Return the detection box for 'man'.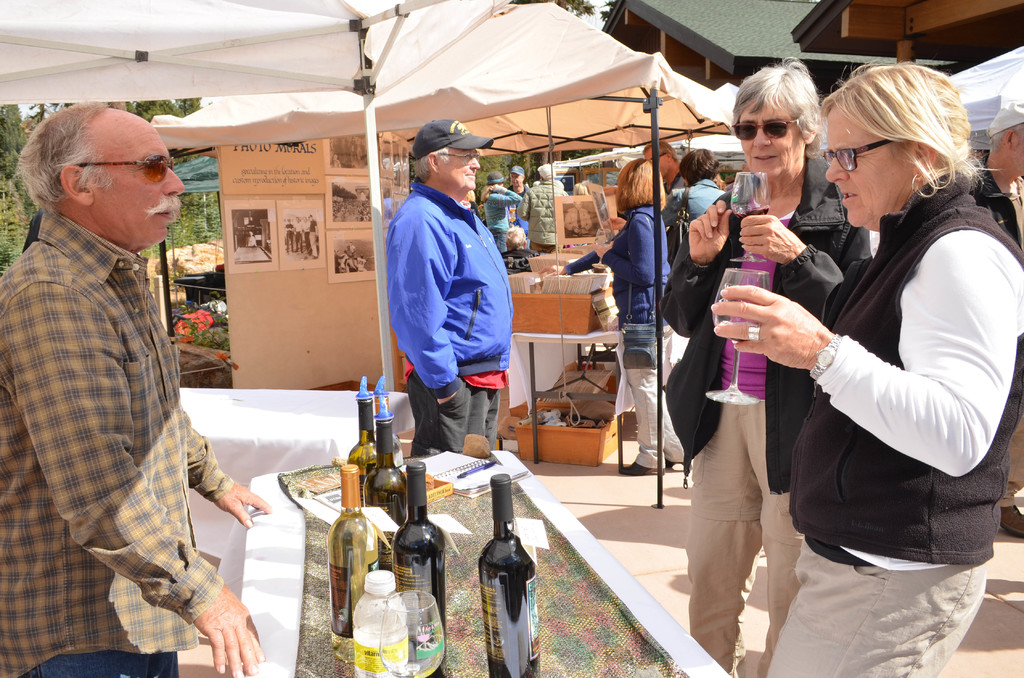
x1=642, y1=139, x2=686, y2=197.
